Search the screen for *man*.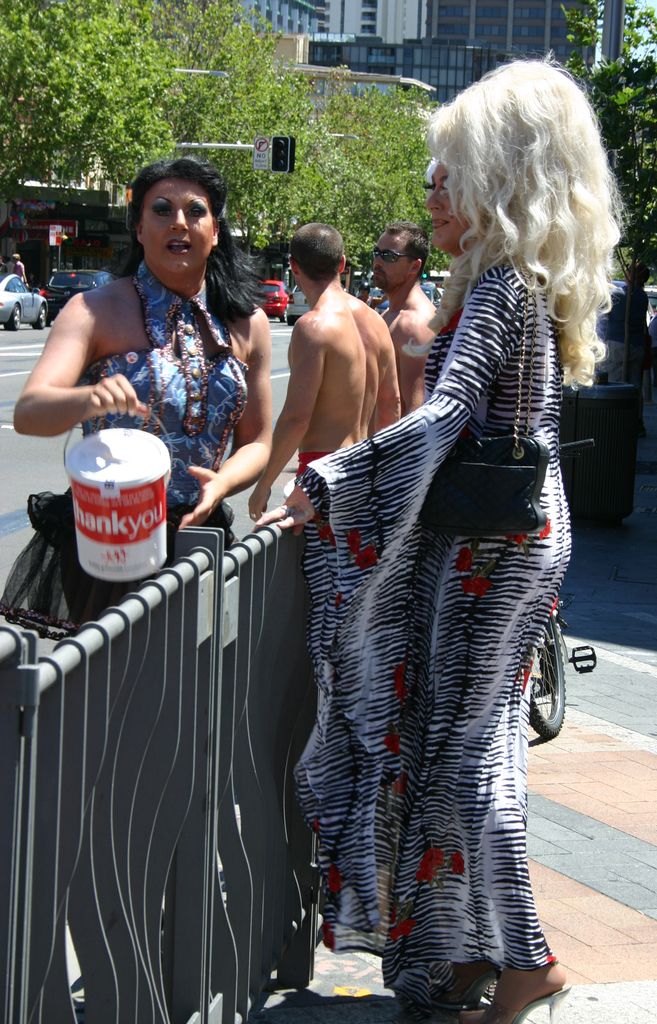
Found at bbox(249, 223, 403, 520).
